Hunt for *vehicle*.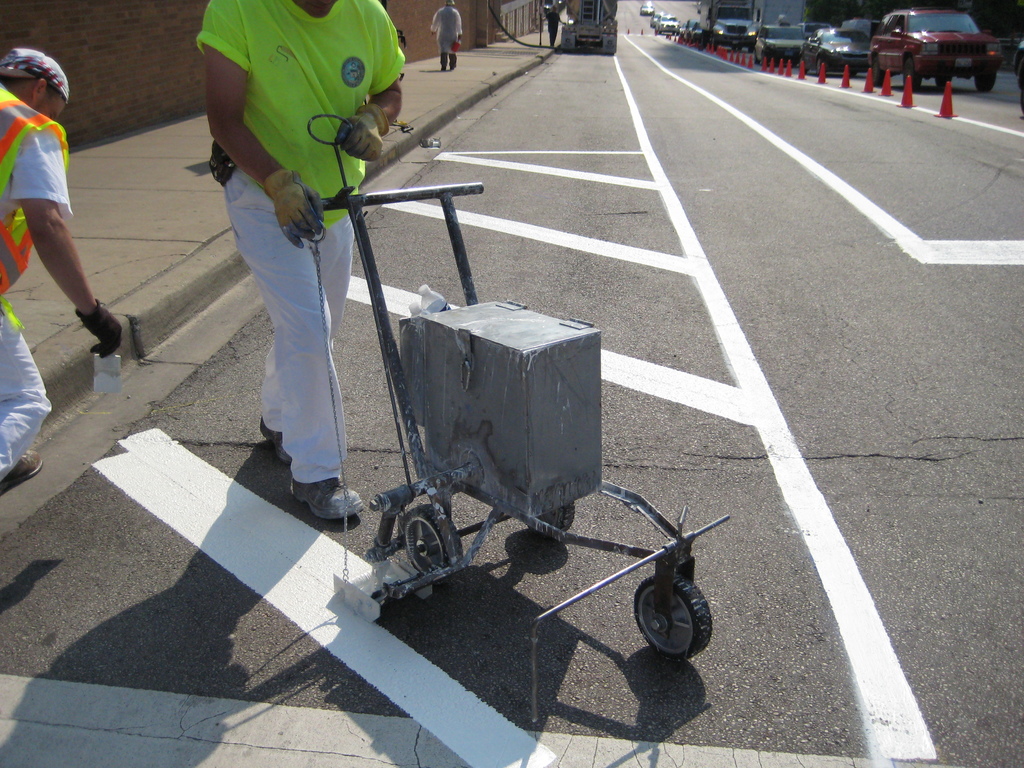
Hunted down at BBox(553, 0, 620, 54).
